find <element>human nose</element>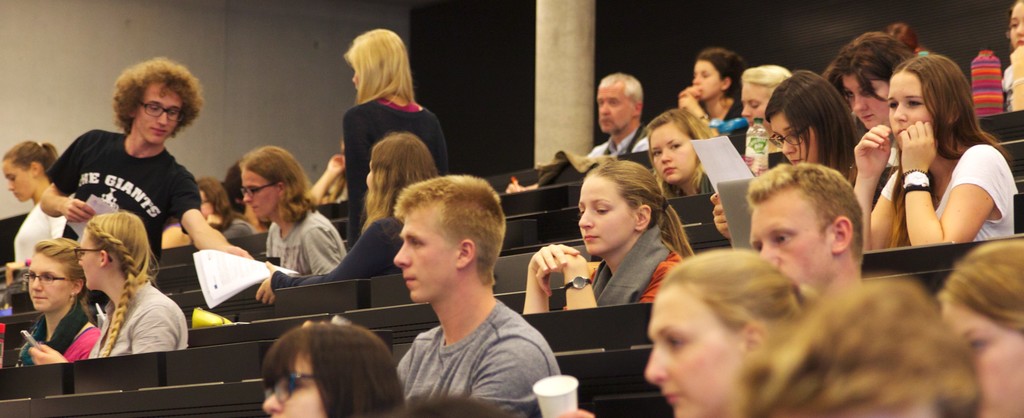
(391, 240, 413, 267)
